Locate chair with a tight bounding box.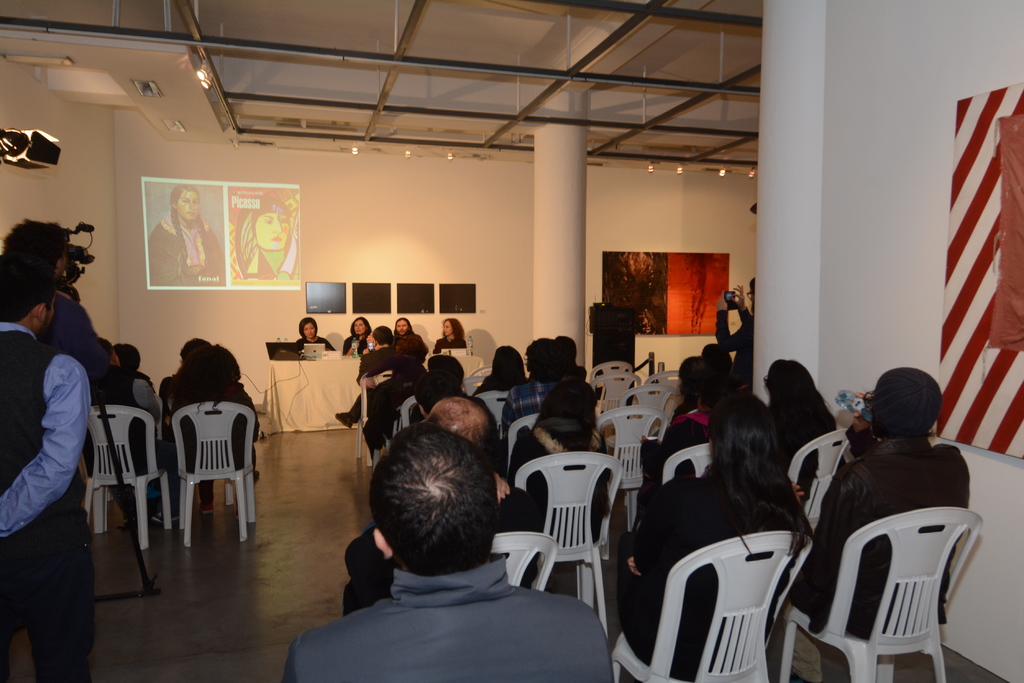
<bbox>591, 359, 639, 409</bbox>.
